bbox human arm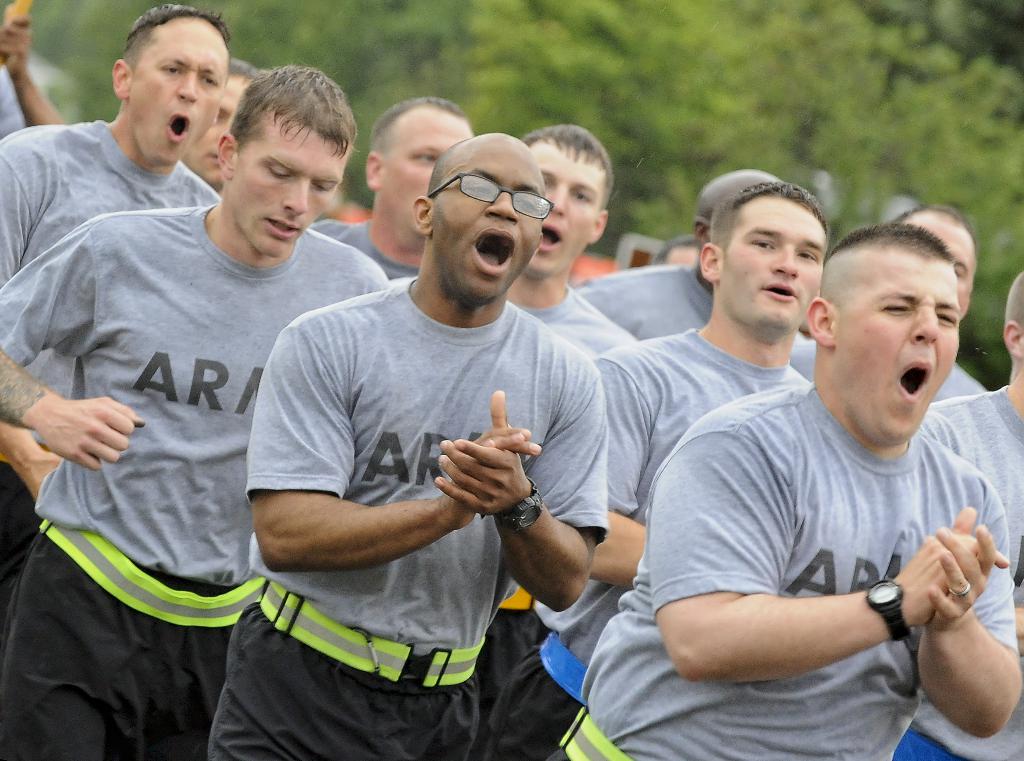
left=909, top=473, right=1022, bottom=736
